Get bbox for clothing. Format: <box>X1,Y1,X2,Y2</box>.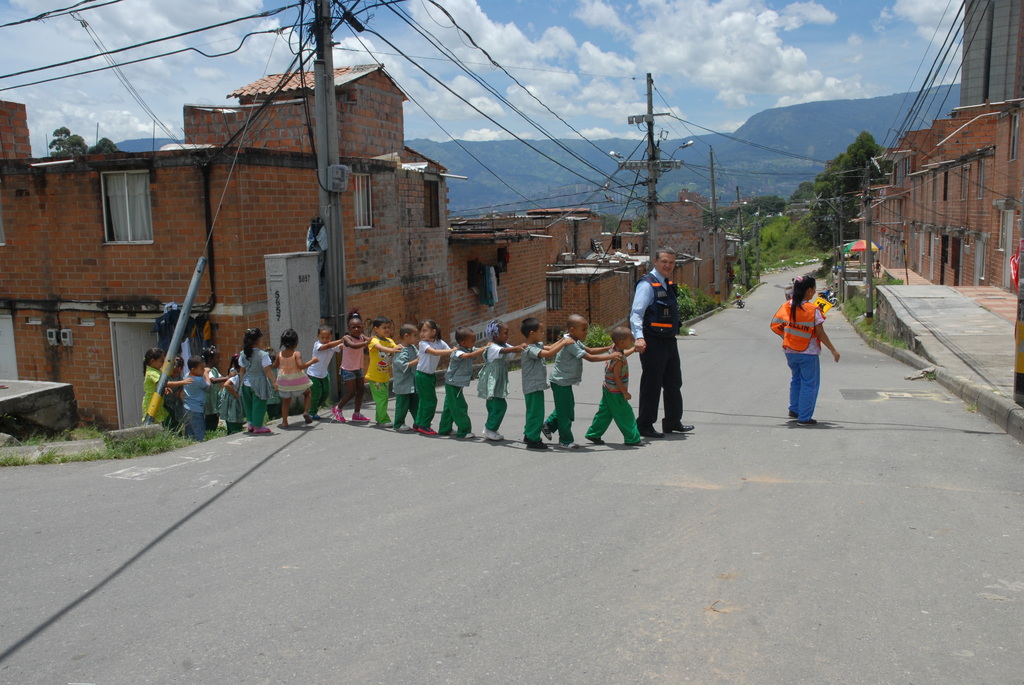
<box>339,334,365,384</box>.
